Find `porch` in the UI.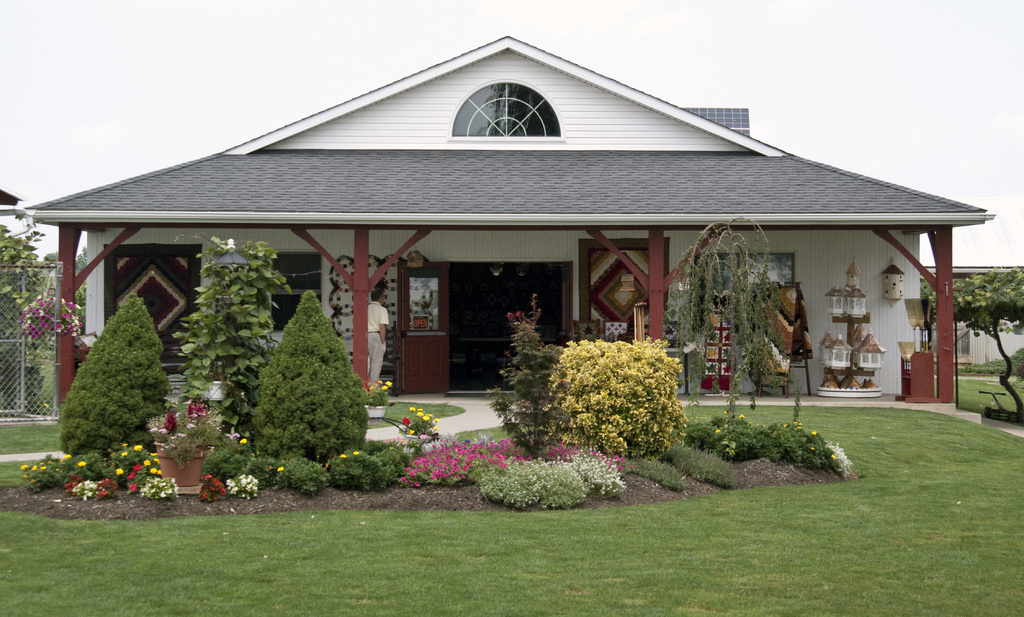
UI element at [371, 361, 572, 412].
